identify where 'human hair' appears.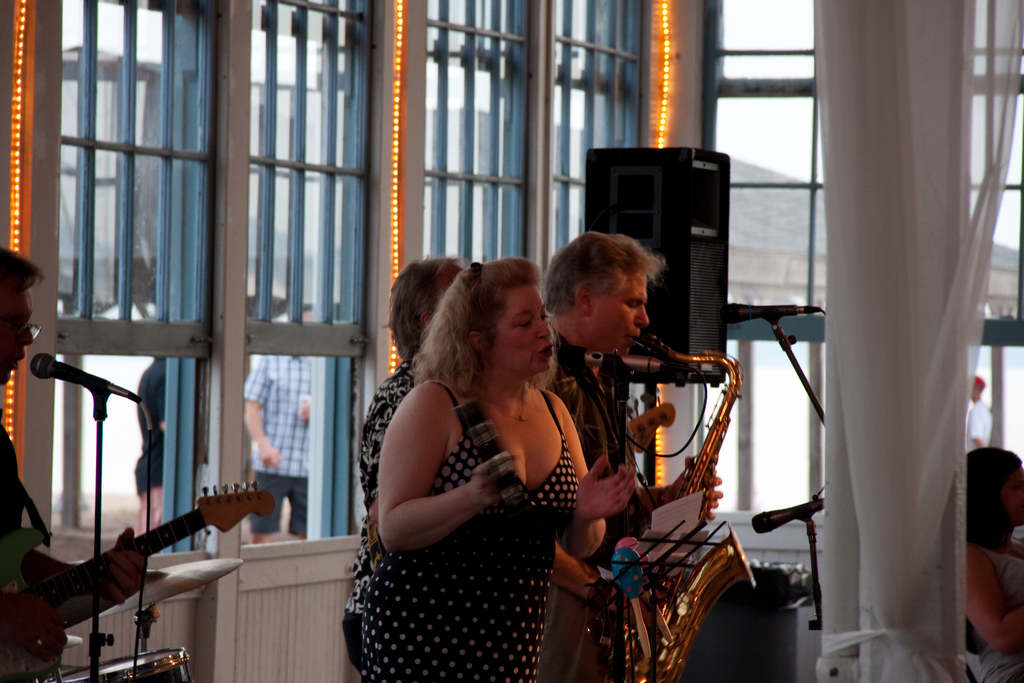
Appears at <region>412, 257, 561, 400</region>.
